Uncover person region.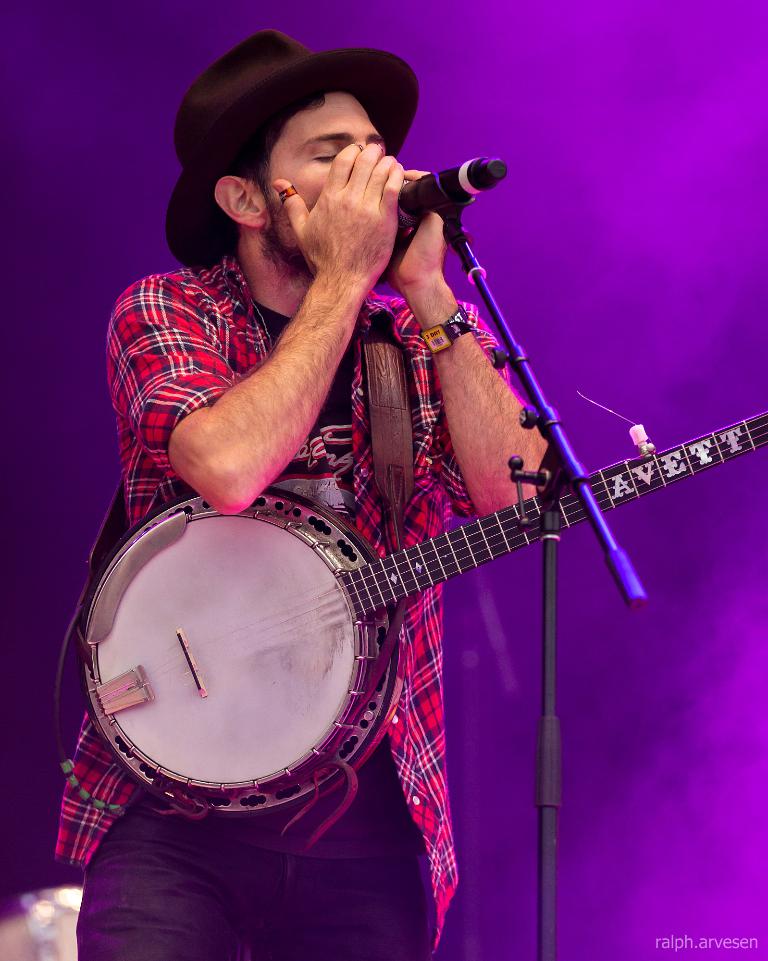
Uncovered: [left=52, top=24, right=552, bottom=960].
